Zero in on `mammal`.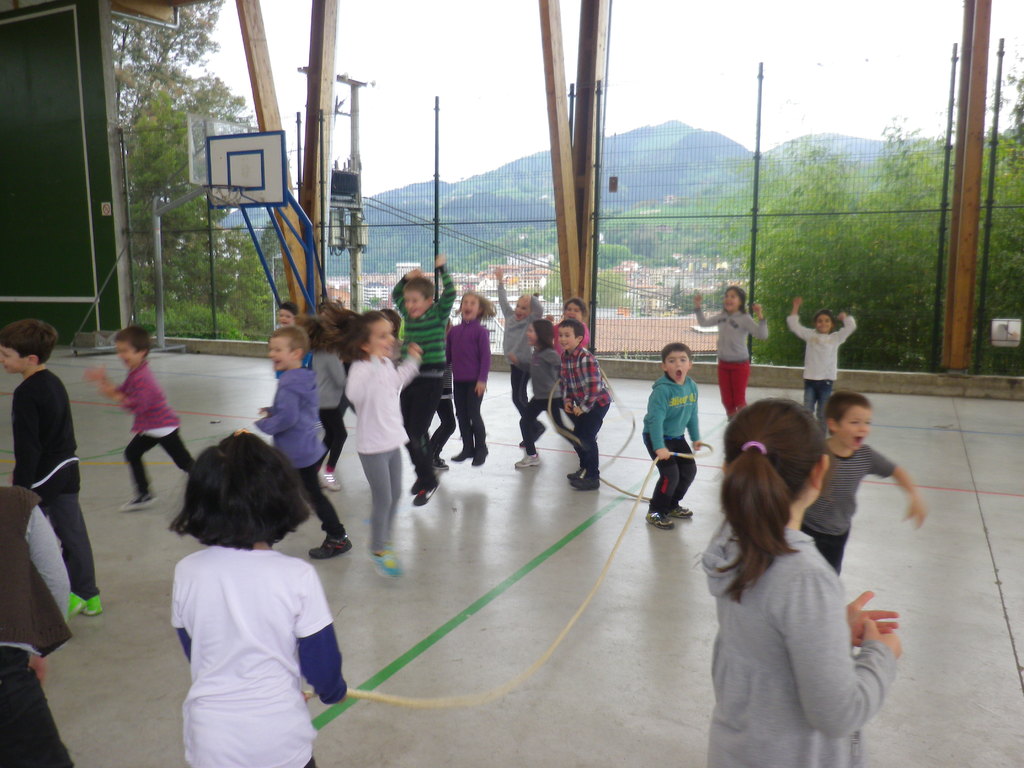
Zeroed in: <region>445, 285, 493, 468</region>.
